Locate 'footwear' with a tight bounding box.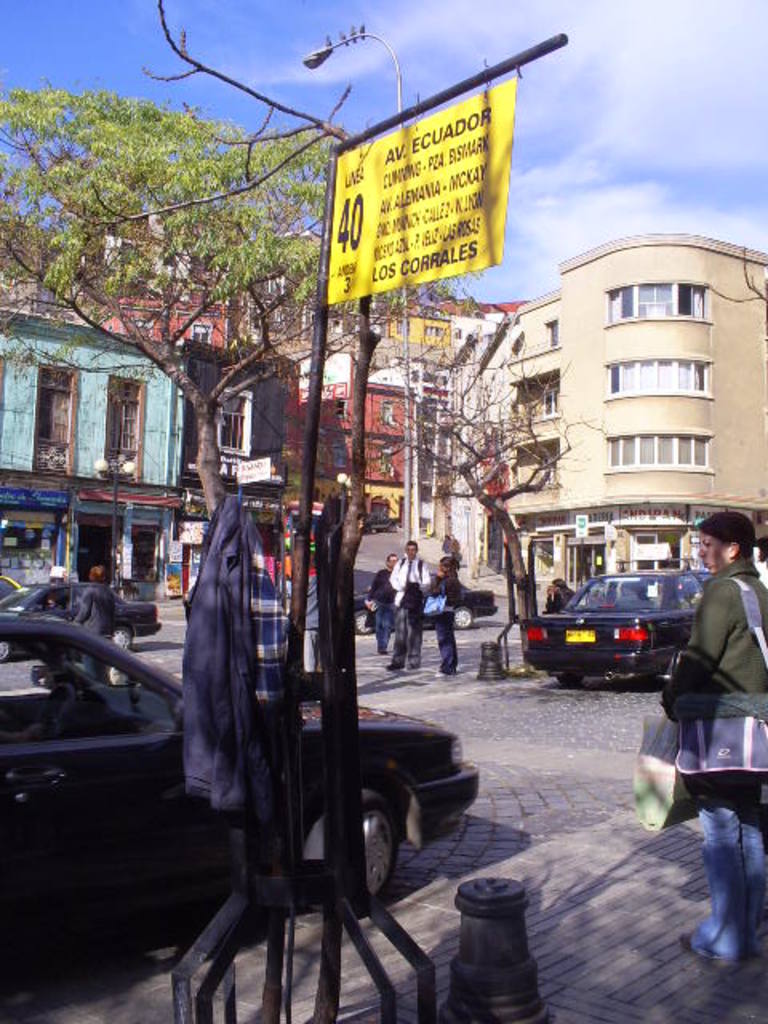
384,658,398,672.
